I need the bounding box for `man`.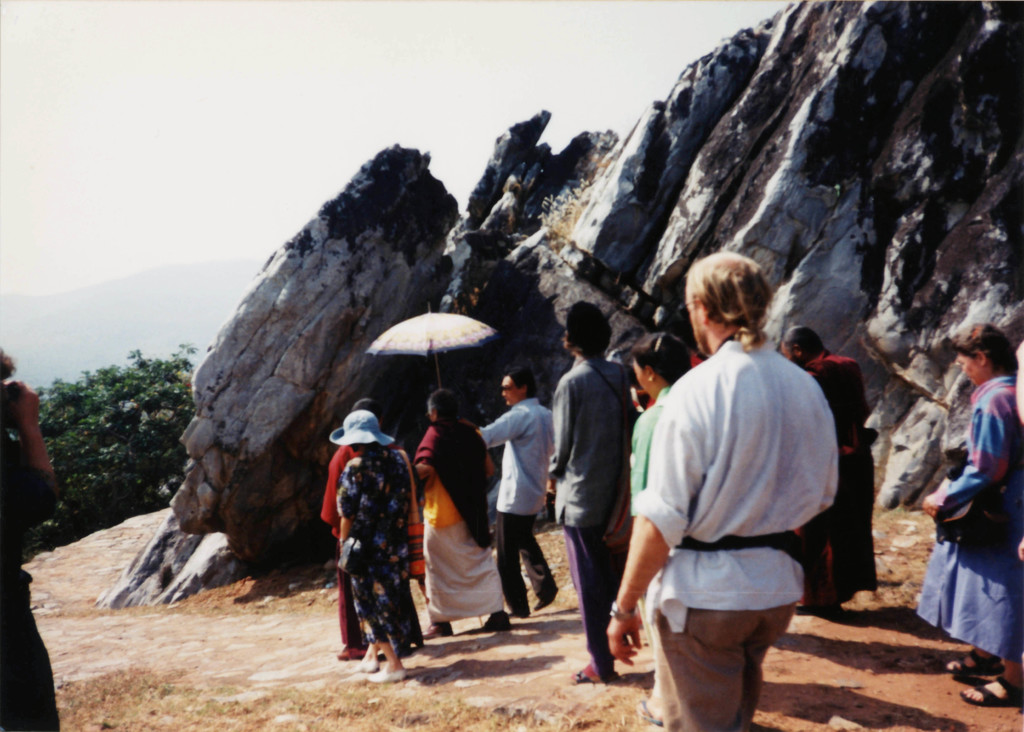
Here it is: <region>0, 346, 61, 731</region>.
